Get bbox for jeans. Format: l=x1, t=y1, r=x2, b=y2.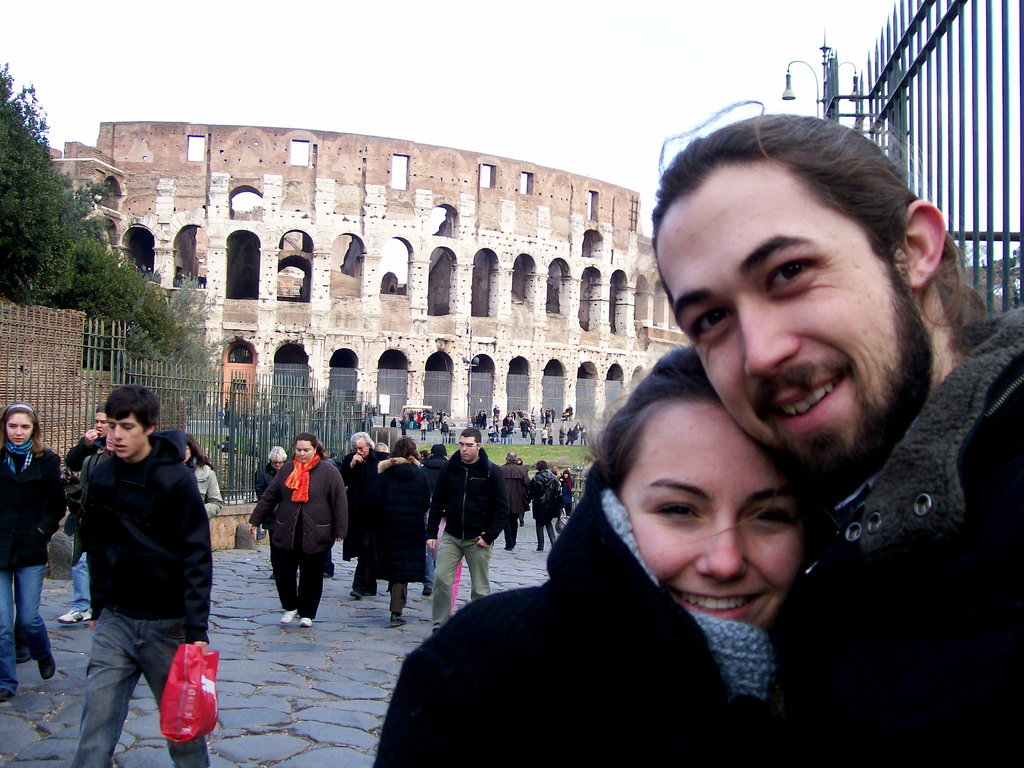
l=558, t=436, r=565, b=445.
